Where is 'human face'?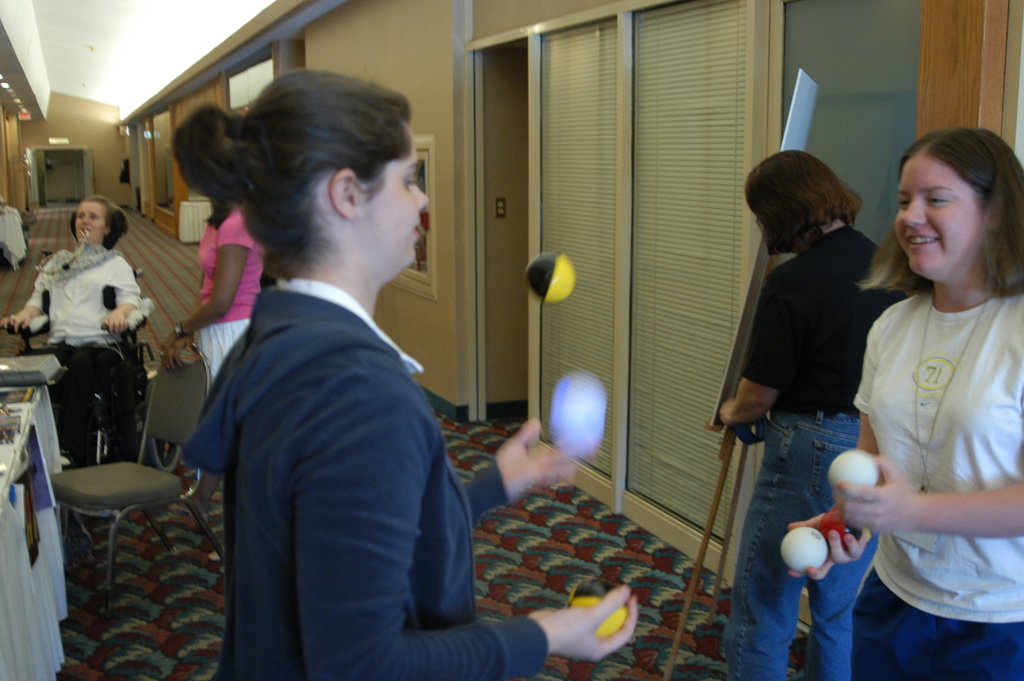
box=[74, 197, 109, 241].
